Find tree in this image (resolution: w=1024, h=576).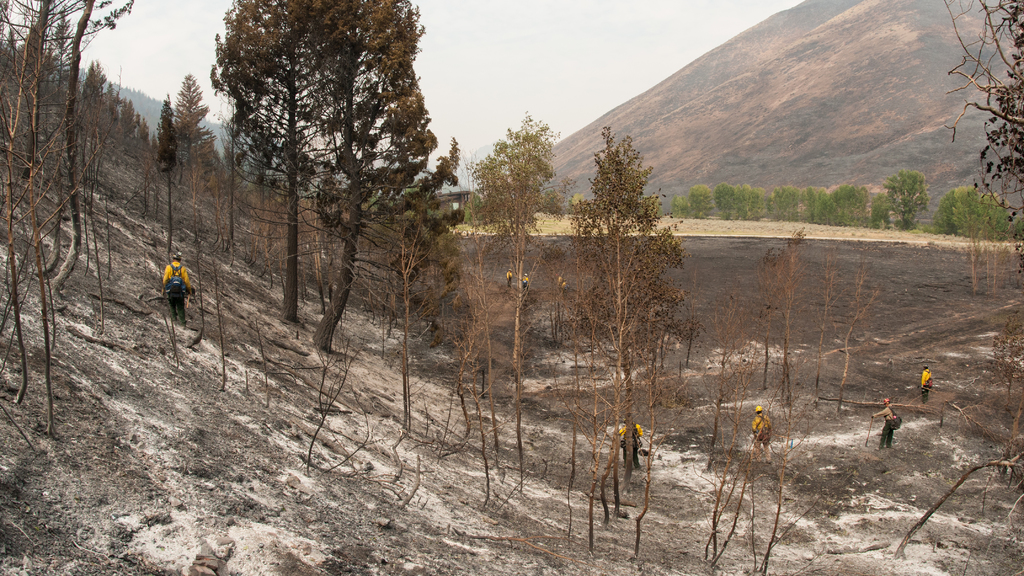
Rect(79, 56, 116, 148).
